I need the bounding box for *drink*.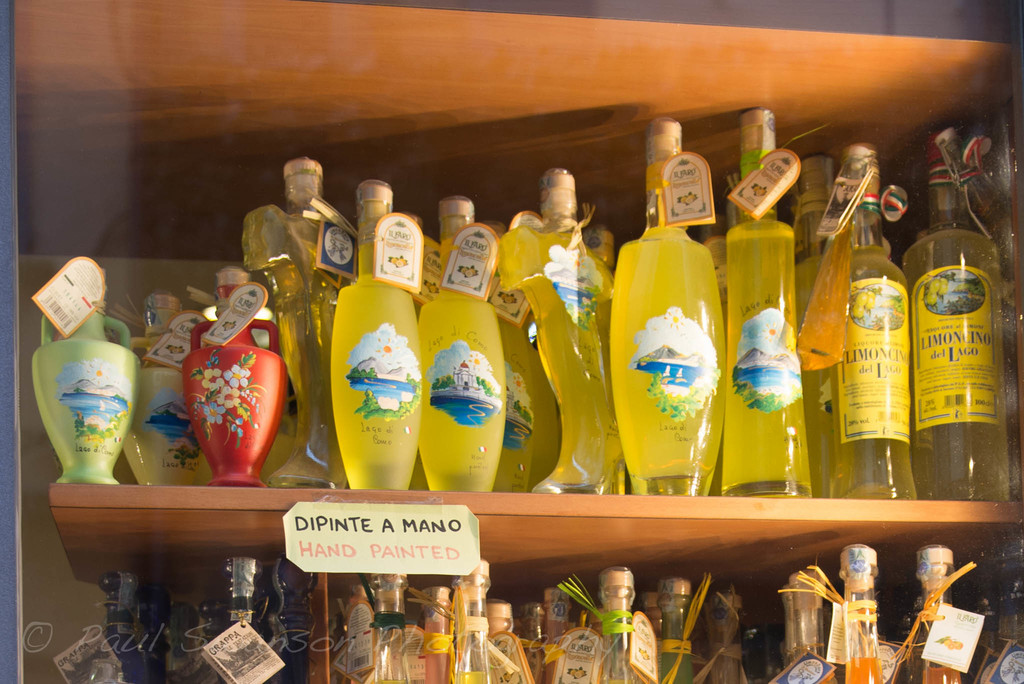
Here it is: <box>424,619,456,683</box>.
